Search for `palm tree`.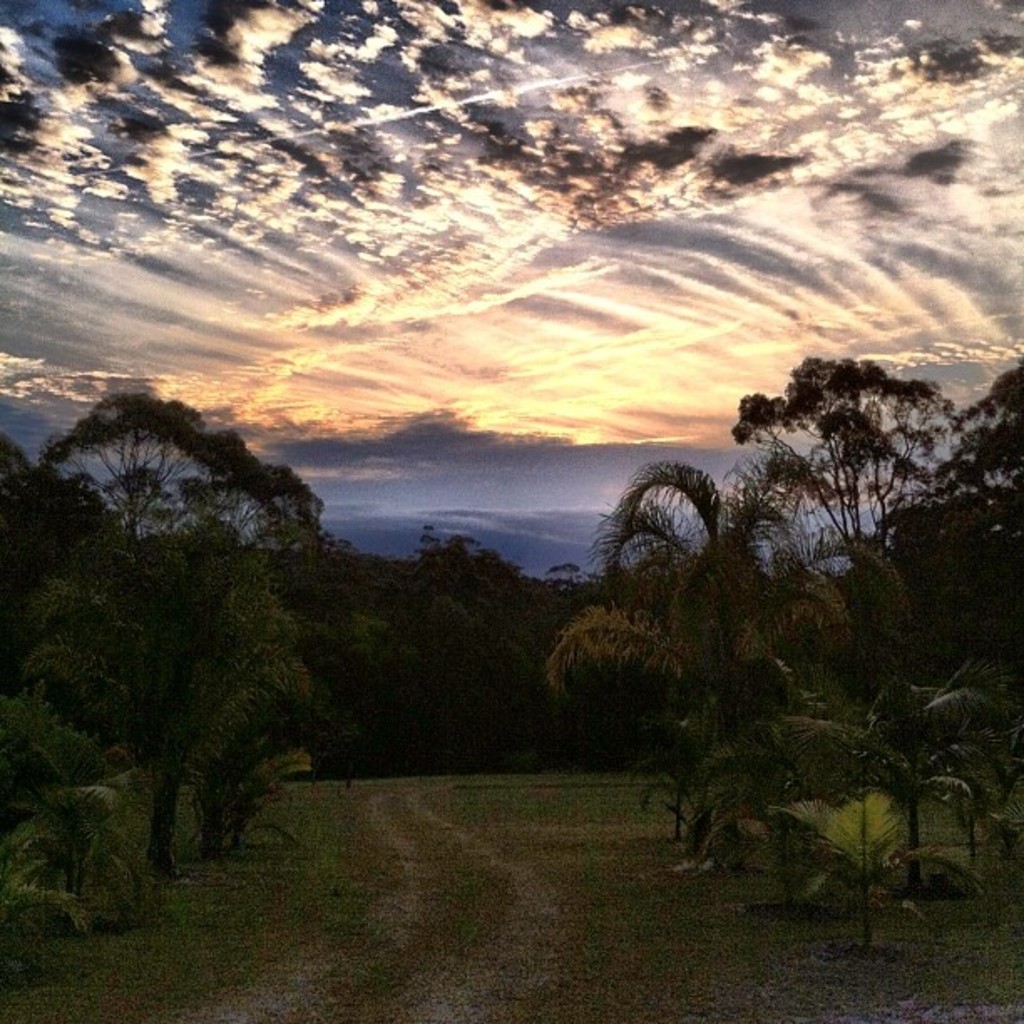
Found at <region>559, 477, 895, 835</region>.
